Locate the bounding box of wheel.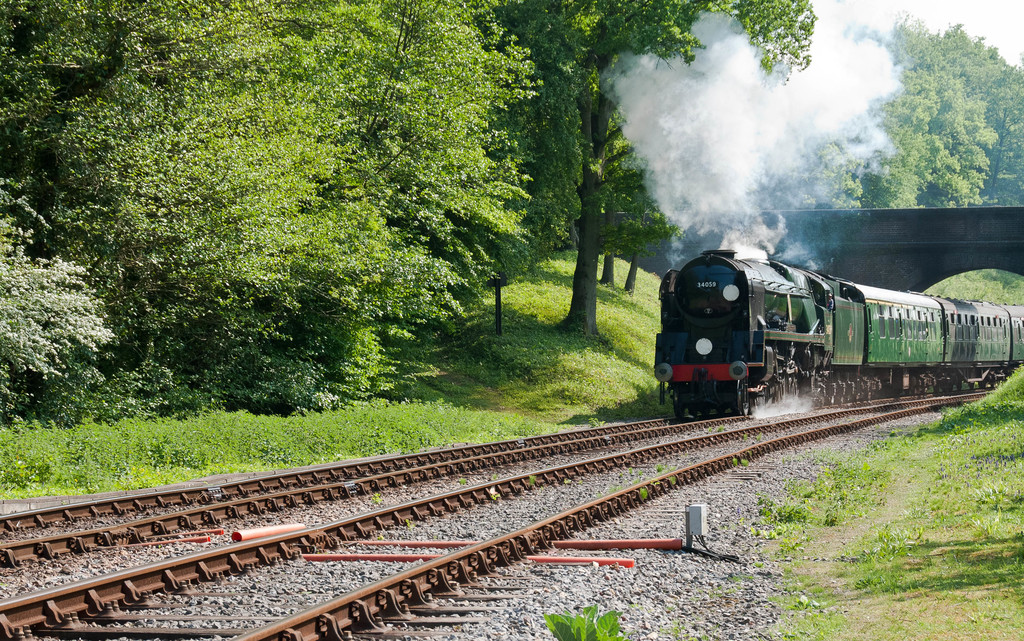
Bounding box: 825/384/839/402.
